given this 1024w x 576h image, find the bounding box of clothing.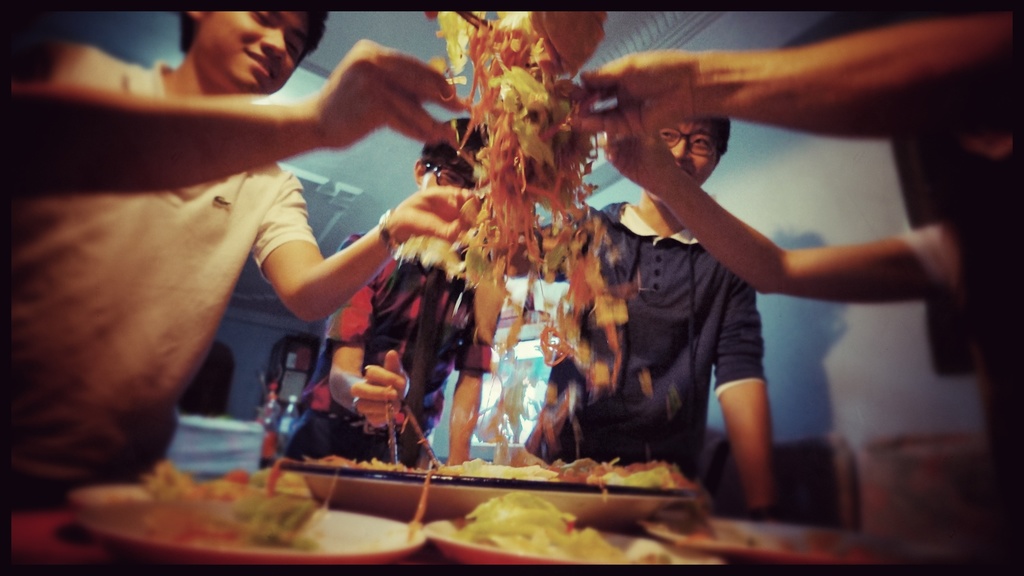
Rect(895, 0, 1023, 475).
